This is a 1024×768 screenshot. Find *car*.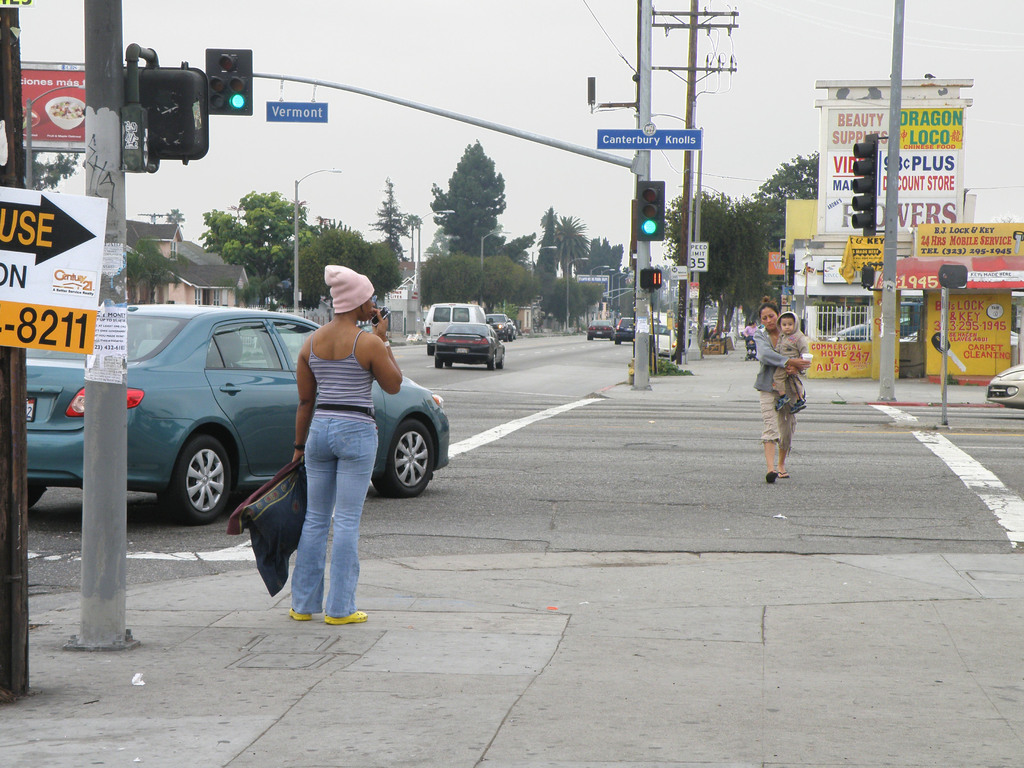
Bounding box: box=[583, 318, 616, 344].
